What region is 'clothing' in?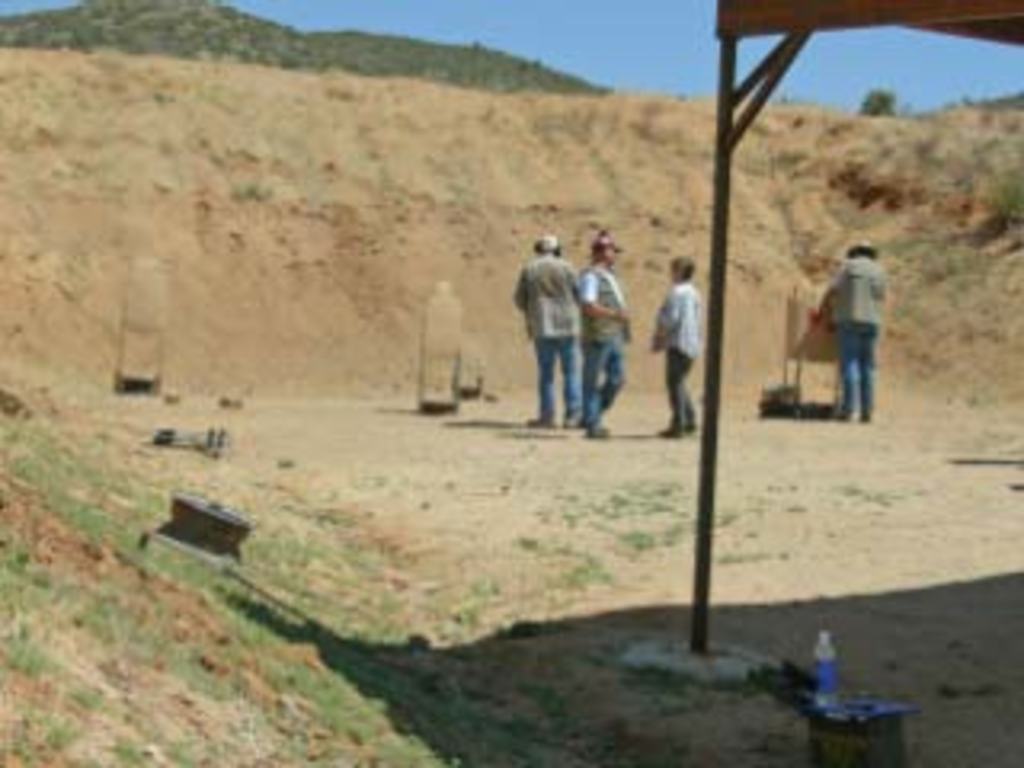
left=832, top=253, right=886, bottom=419.
